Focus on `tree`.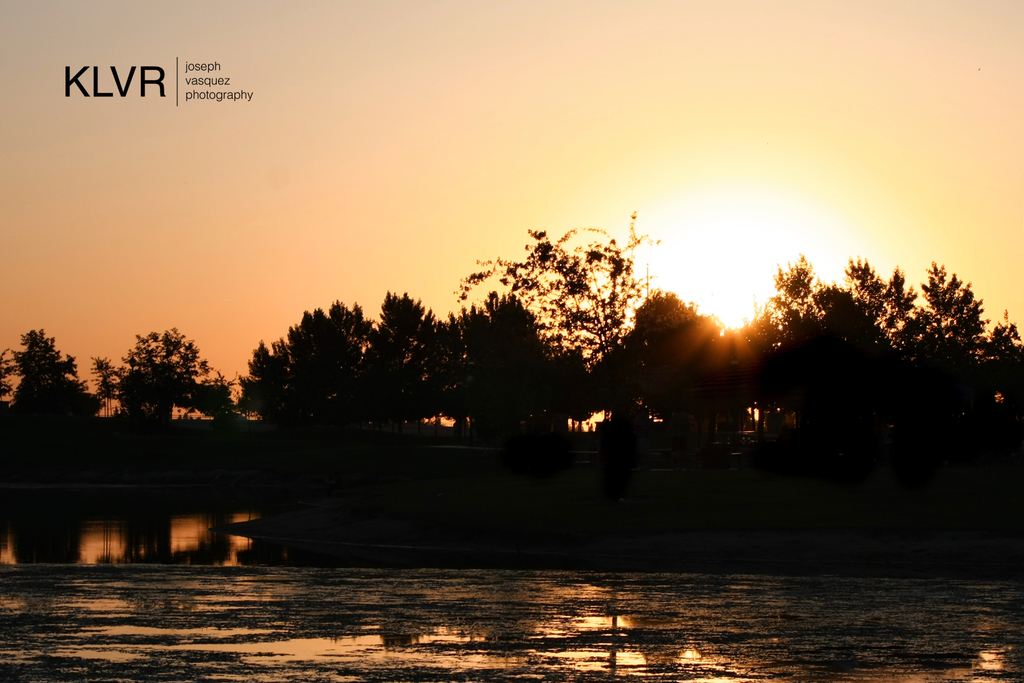
Focused at [left=0, top=326, right=99, bottom=422].
